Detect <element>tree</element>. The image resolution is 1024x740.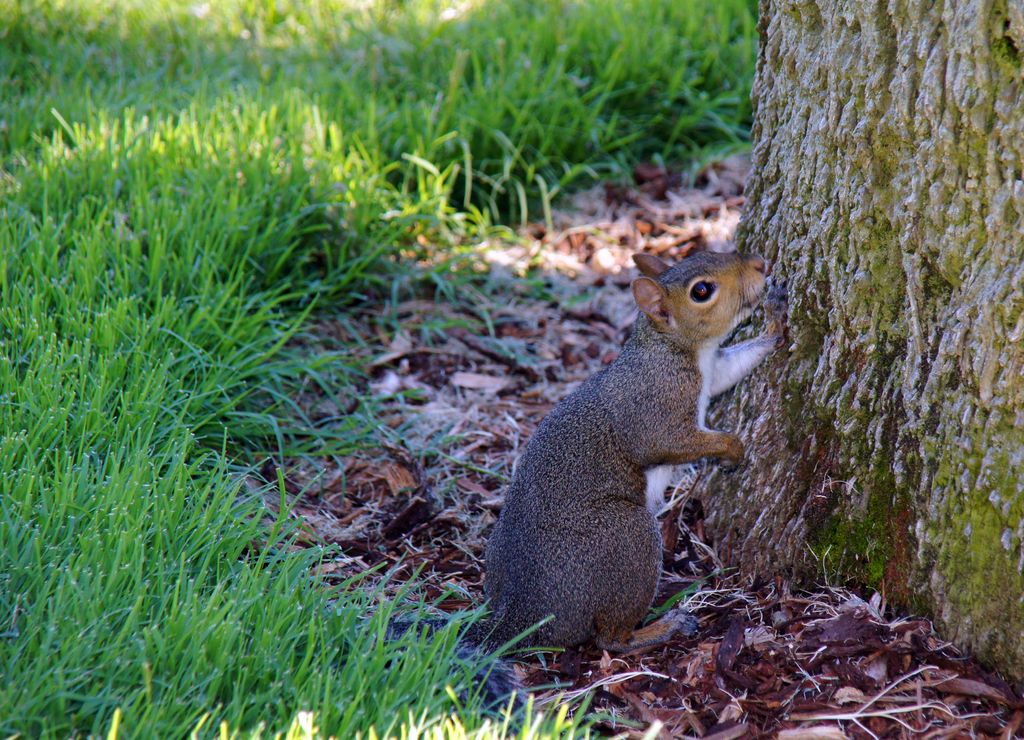
(x1=702, y1=31, x2=1004, y2=567).
